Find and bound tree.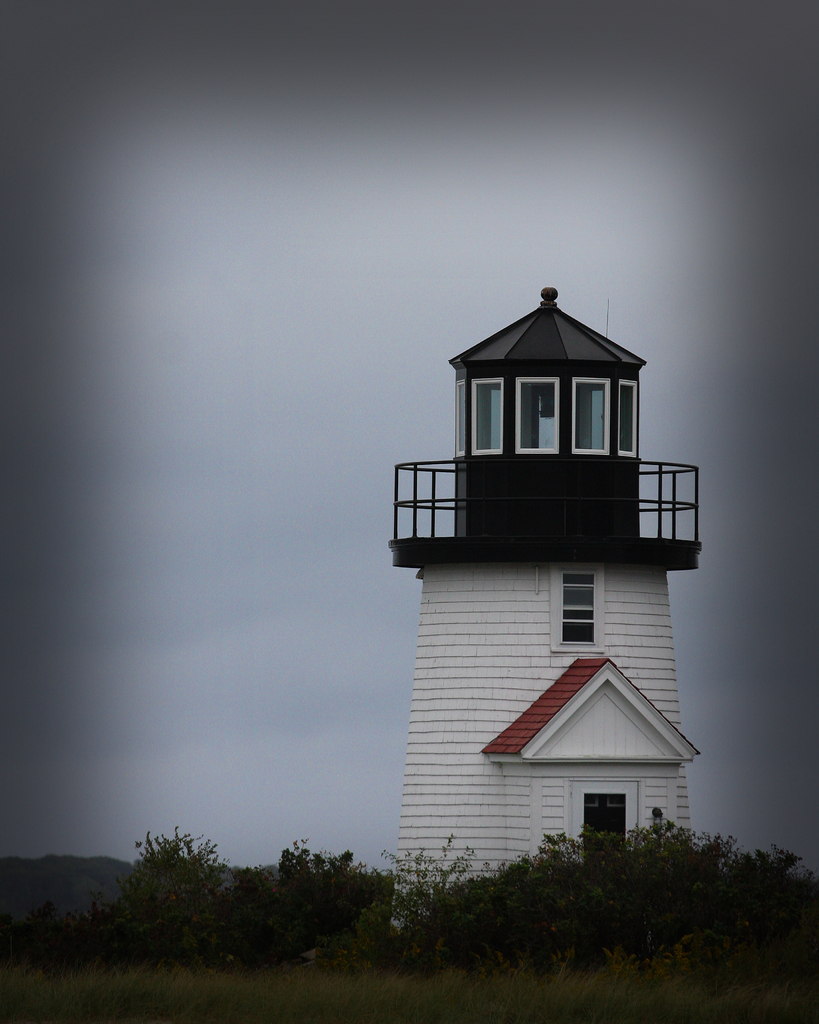
Bound: 109 828 242 979.
